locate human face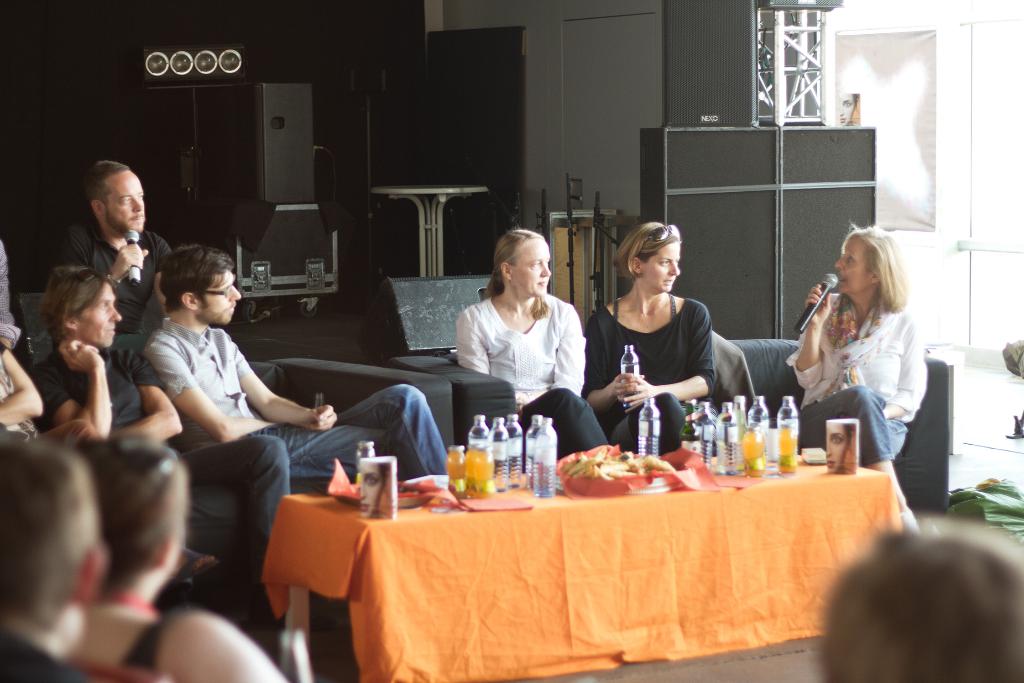
[x1=515, y1=241, x2=556, y2=292]
